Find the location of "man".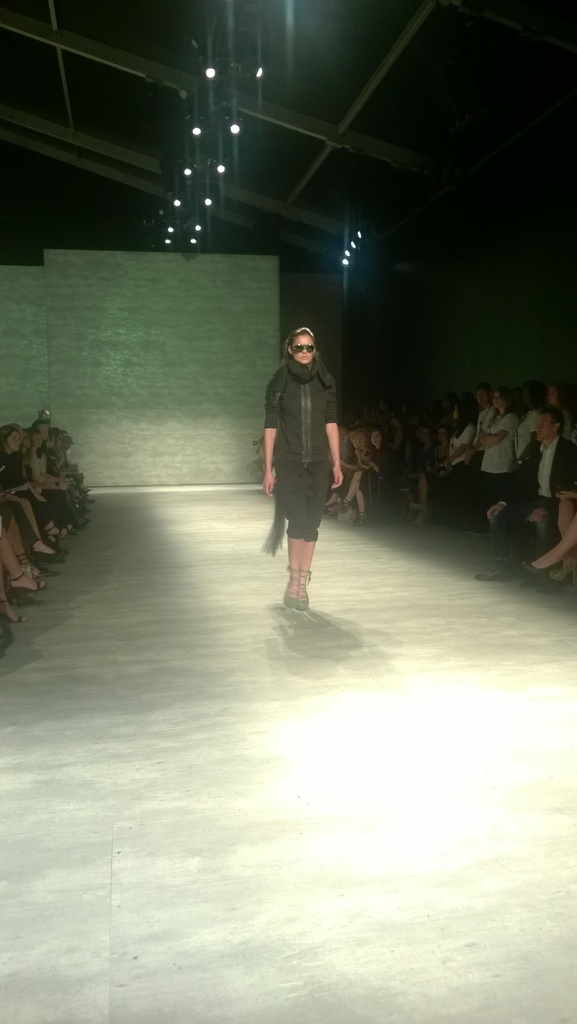
Location: detection(493, 397, 576, 556).
